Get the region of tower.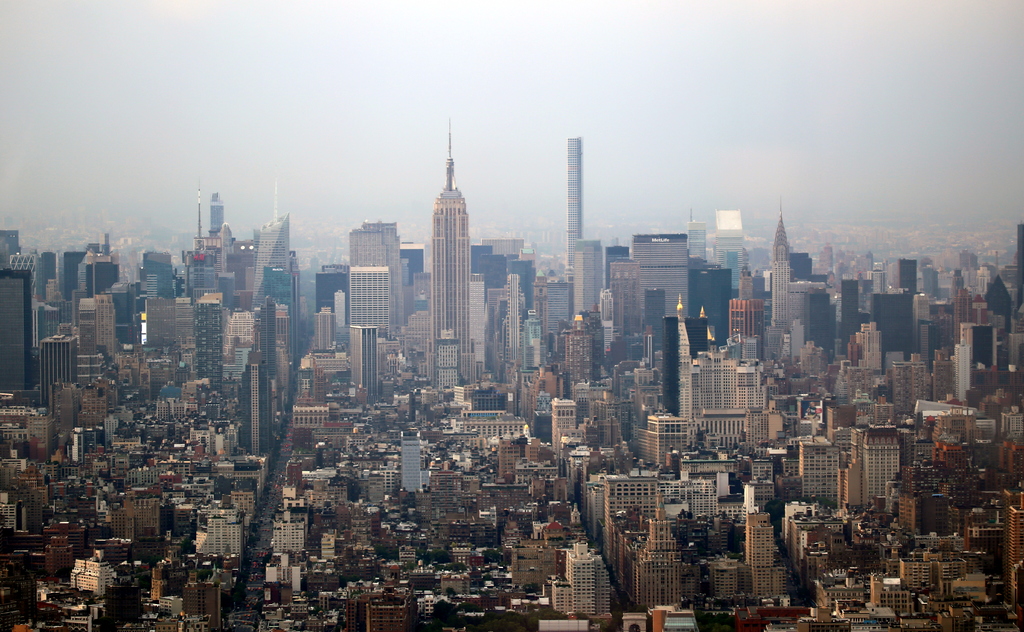
Rect(910, 269, 960, 366).
